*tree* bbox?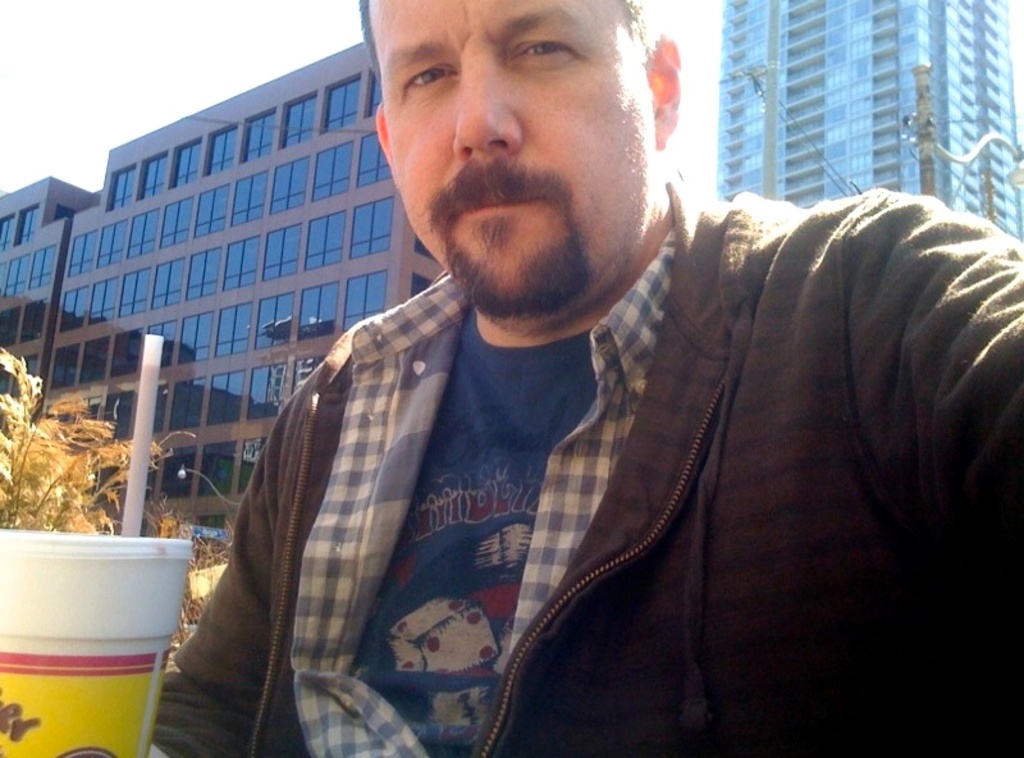
0 346 200 533
